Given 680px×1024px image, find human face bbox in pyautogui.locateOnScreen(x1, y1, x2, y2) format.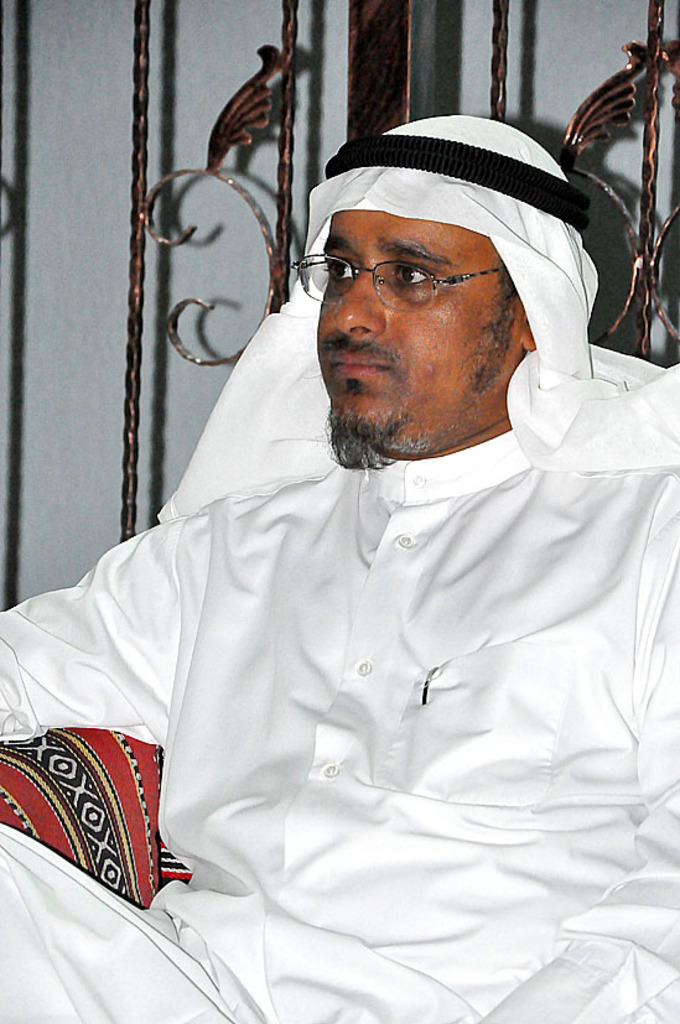
pyautogui.locateOnScreen(320, 212, 524, 442).
